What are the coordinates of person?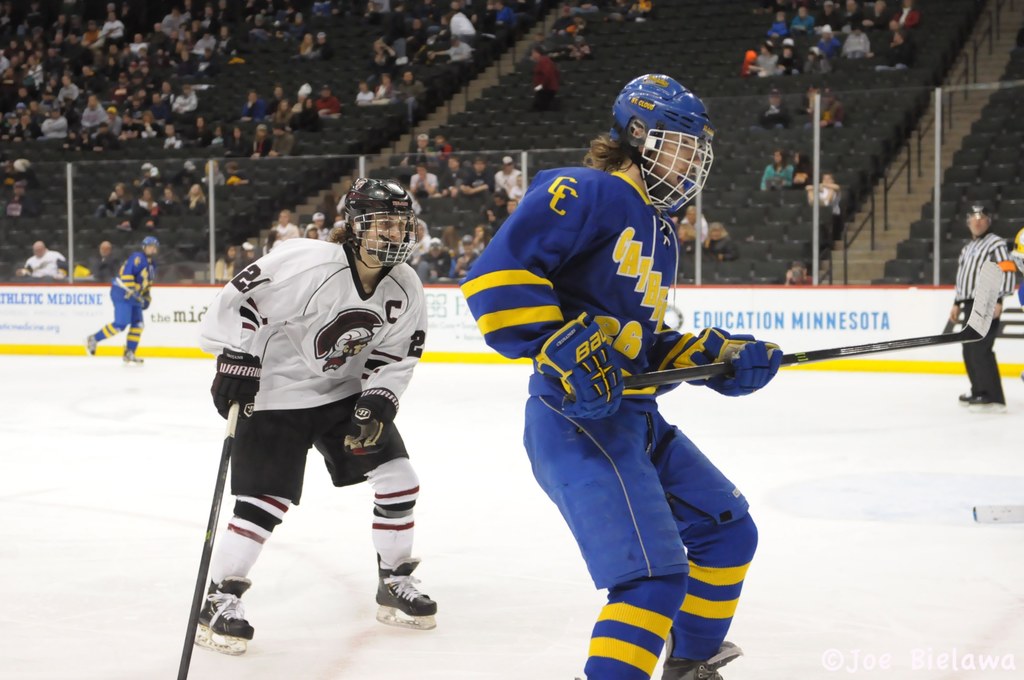
left=774, top=36, right=800, bottom=74.
